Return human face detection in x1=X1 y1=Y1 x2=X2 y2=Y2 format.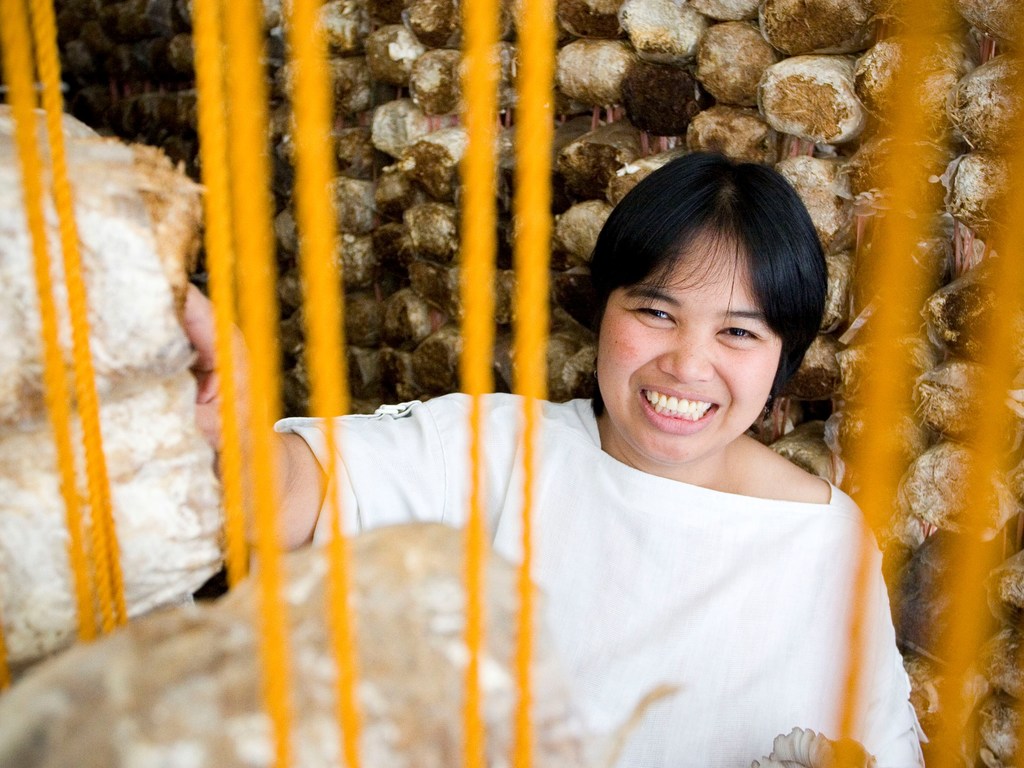
x1=599 y1=213 x2=783 y2=468.
